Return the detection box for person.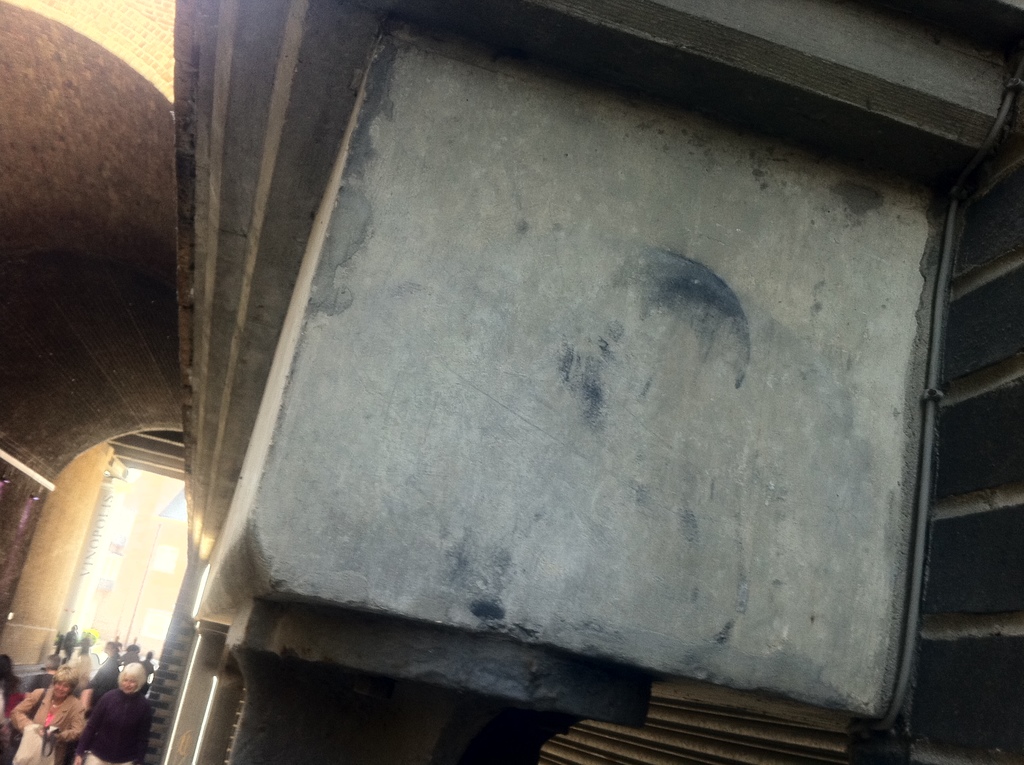
locate(73, 662, 154, 764).
